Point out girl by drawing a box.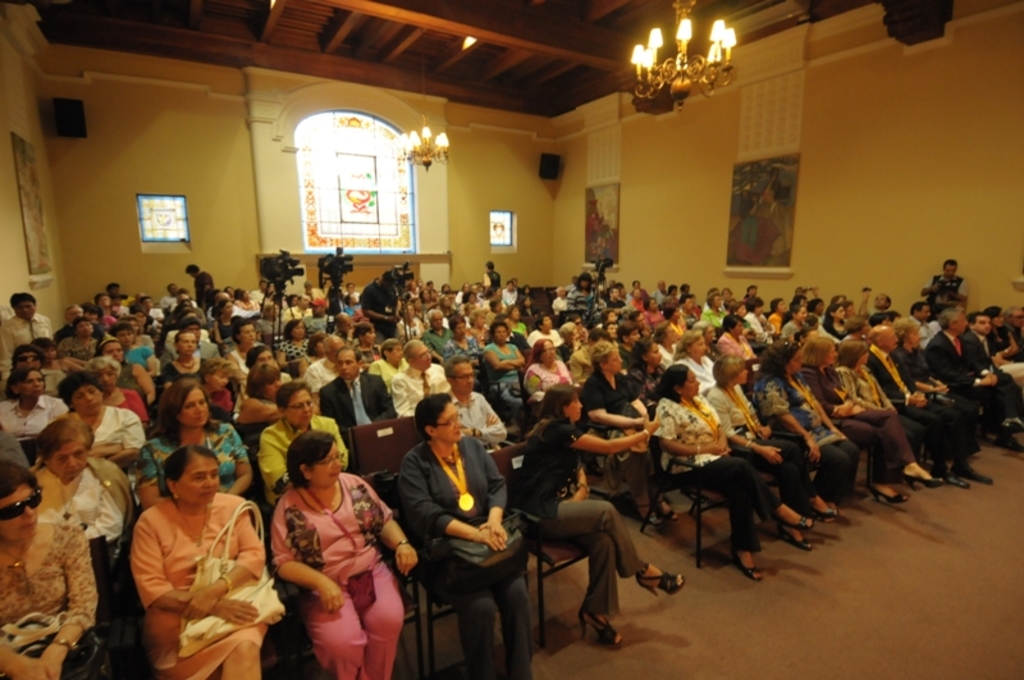
{"x1": 96, "y1": 336, "x2": 156, "y2": 405}.
